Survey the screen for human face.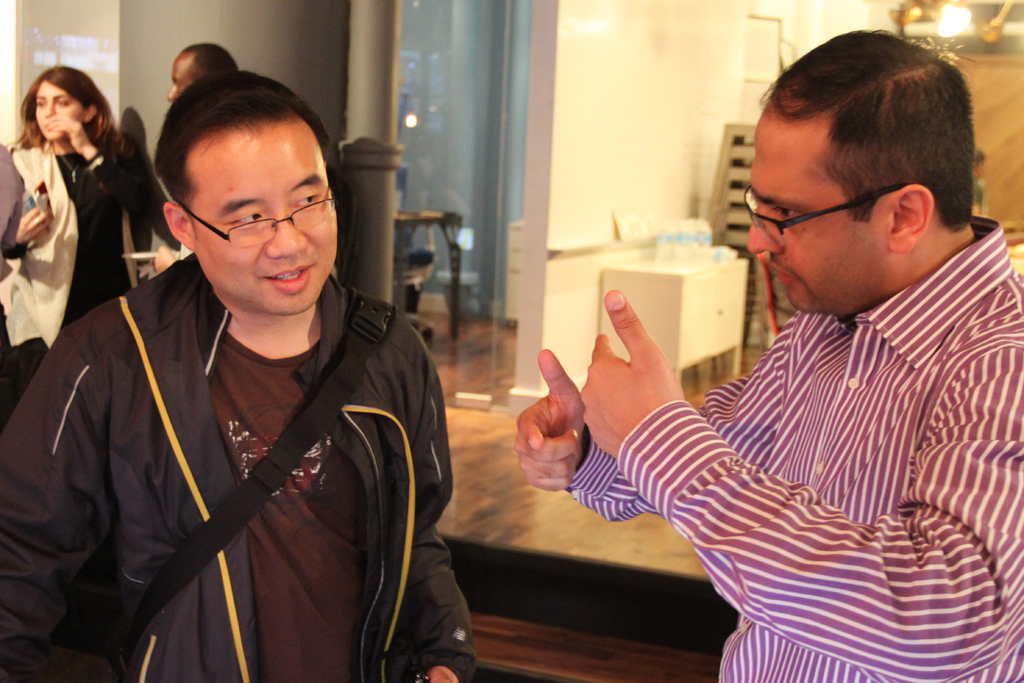
Survey found: rect(188, 114, 337, 313).
